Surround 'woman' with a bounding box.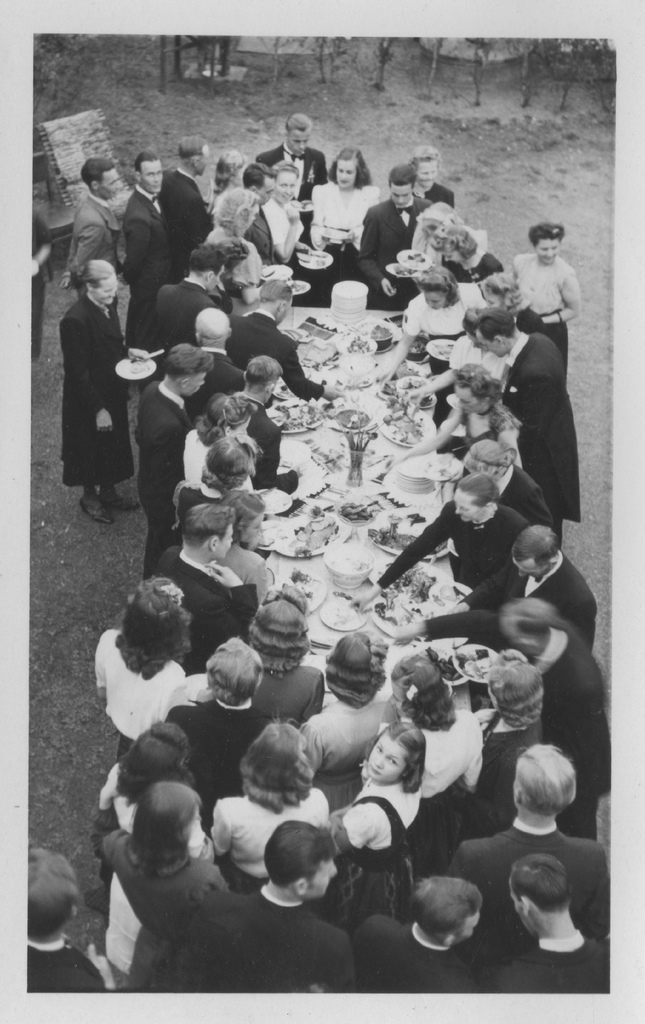
bbox(297, 138, 370, 266).
